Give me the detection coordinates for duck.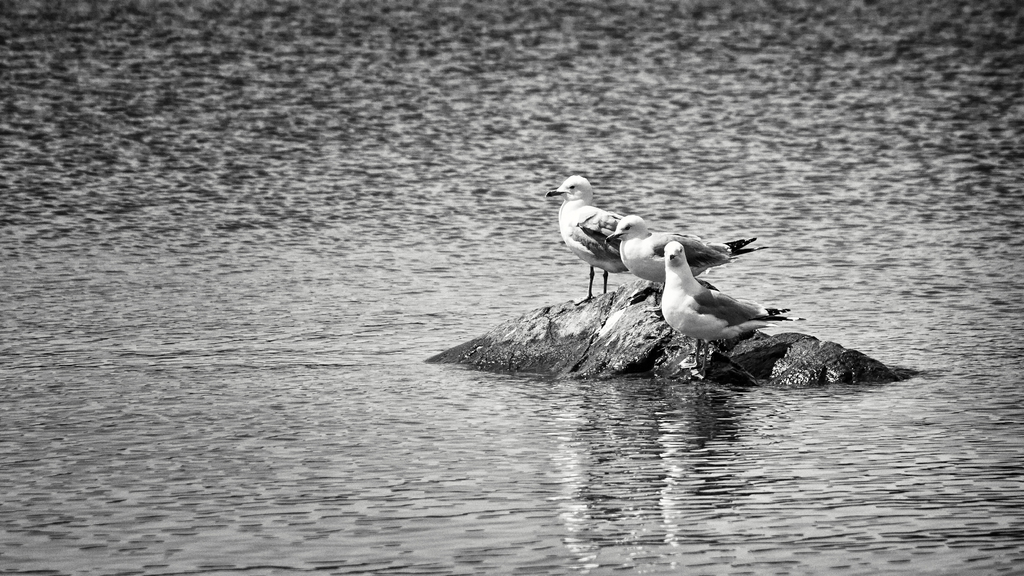
<region>537, 168, 756, 302</region>.
